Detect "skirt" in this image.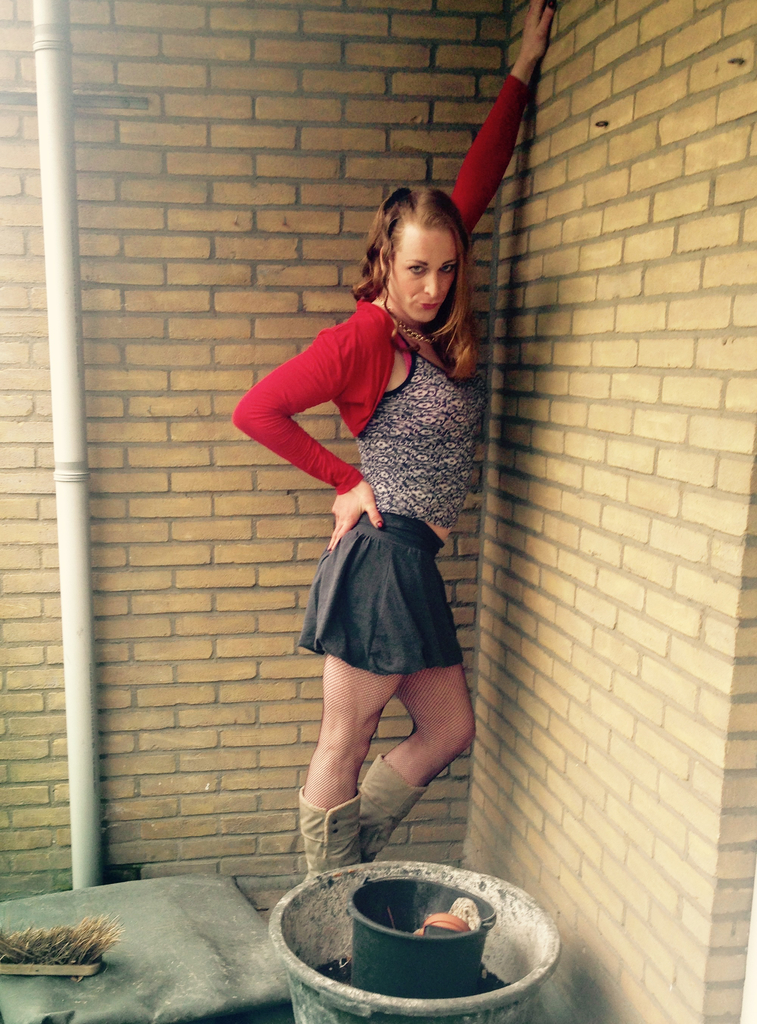
Detection: (293, 512, 468, 680).
